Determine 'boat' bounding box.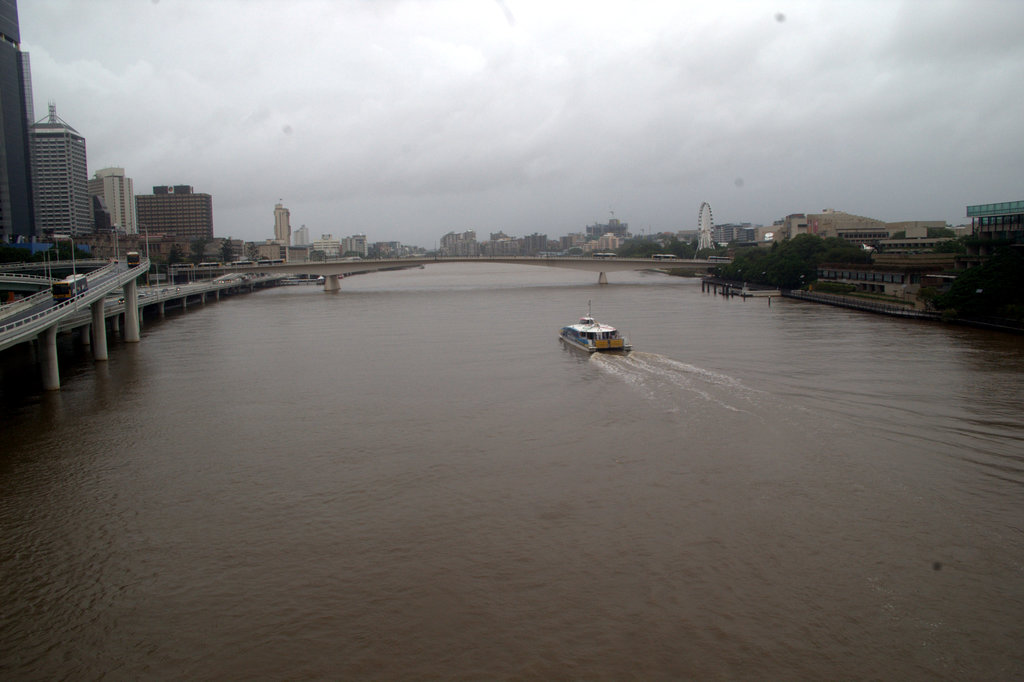
Determined: {"x1": 561, "y1": 303, "x2": 629, "y2": 359}.
